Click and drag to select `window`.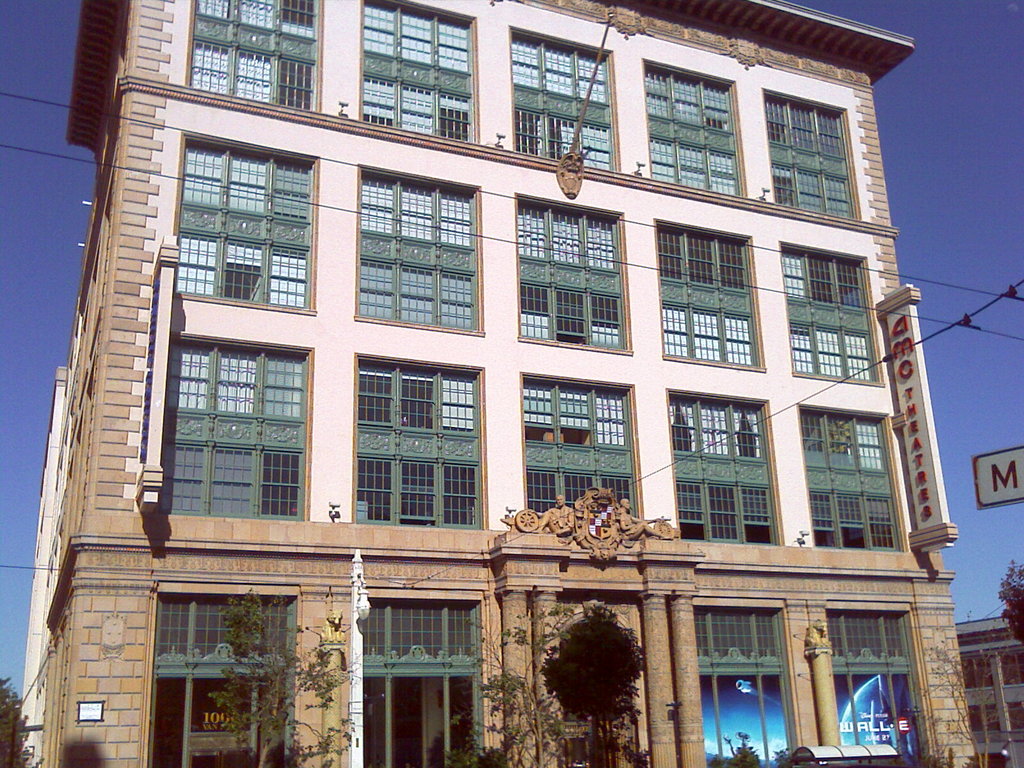
Selection: pyautogui.locateOnScreen(969, 701, 1004, 737).
